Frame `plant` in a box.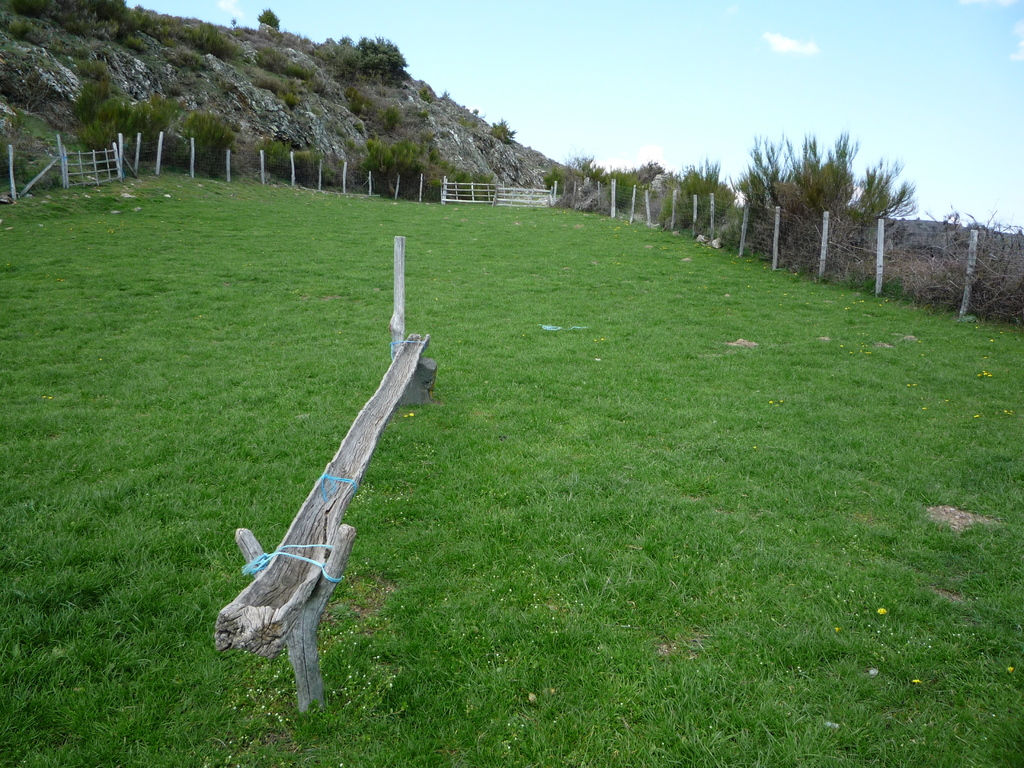
select_region(416, 86, 433, 102).
